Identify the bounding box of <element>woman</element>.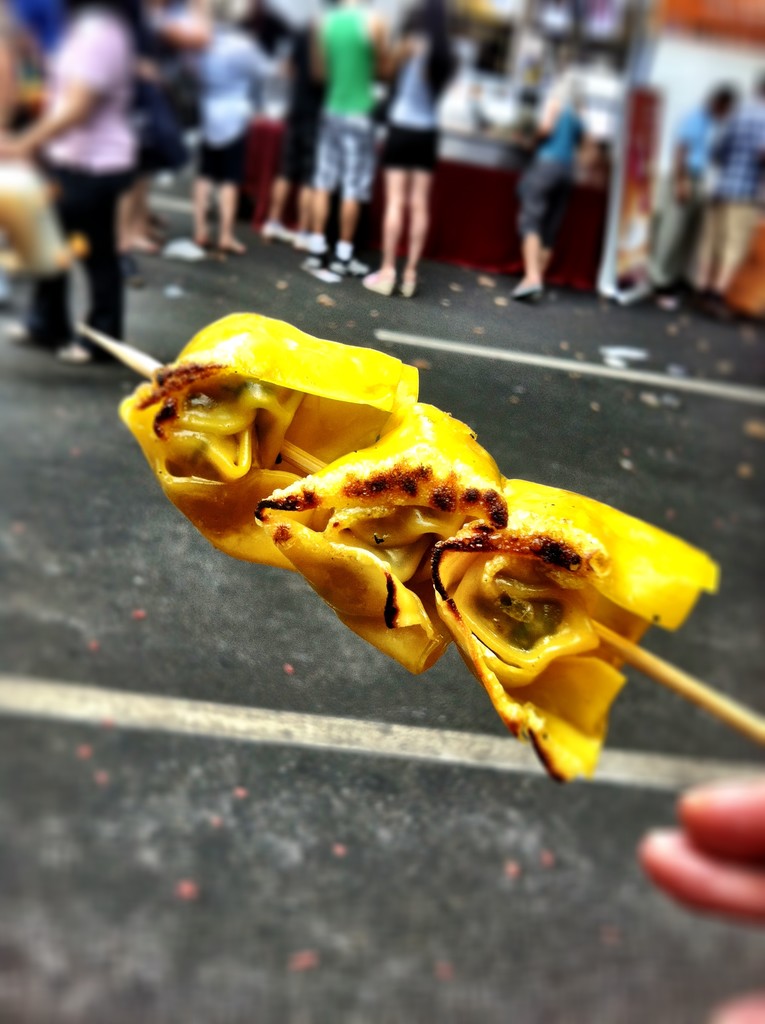
left=357, top=3, right=460, bottom=296.
